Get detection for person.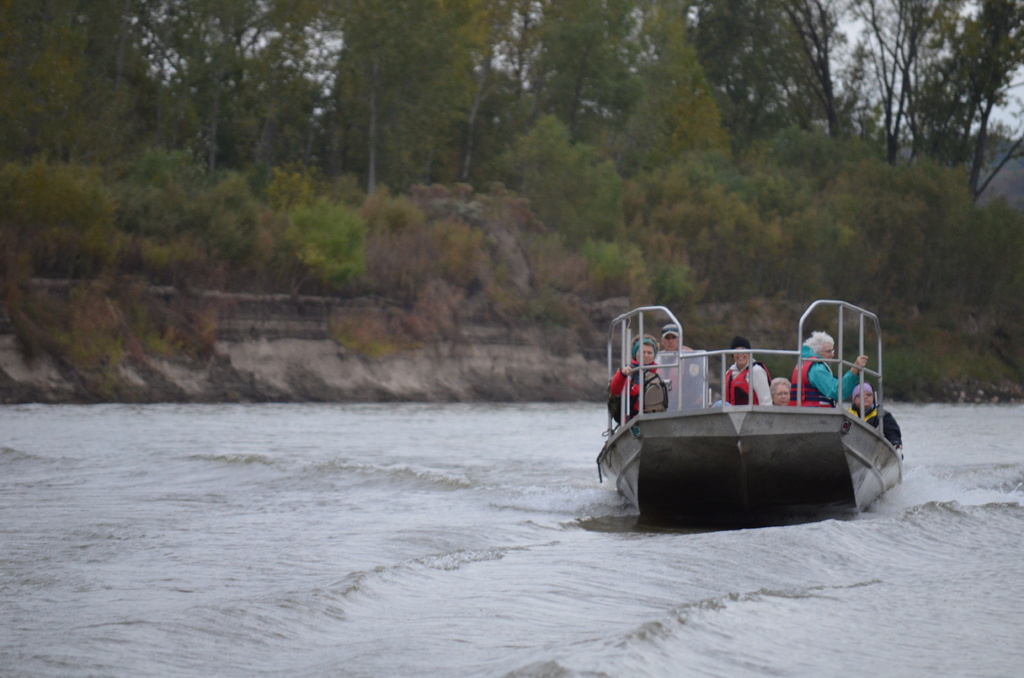
Detection: region(721, 333, 772, 407).
